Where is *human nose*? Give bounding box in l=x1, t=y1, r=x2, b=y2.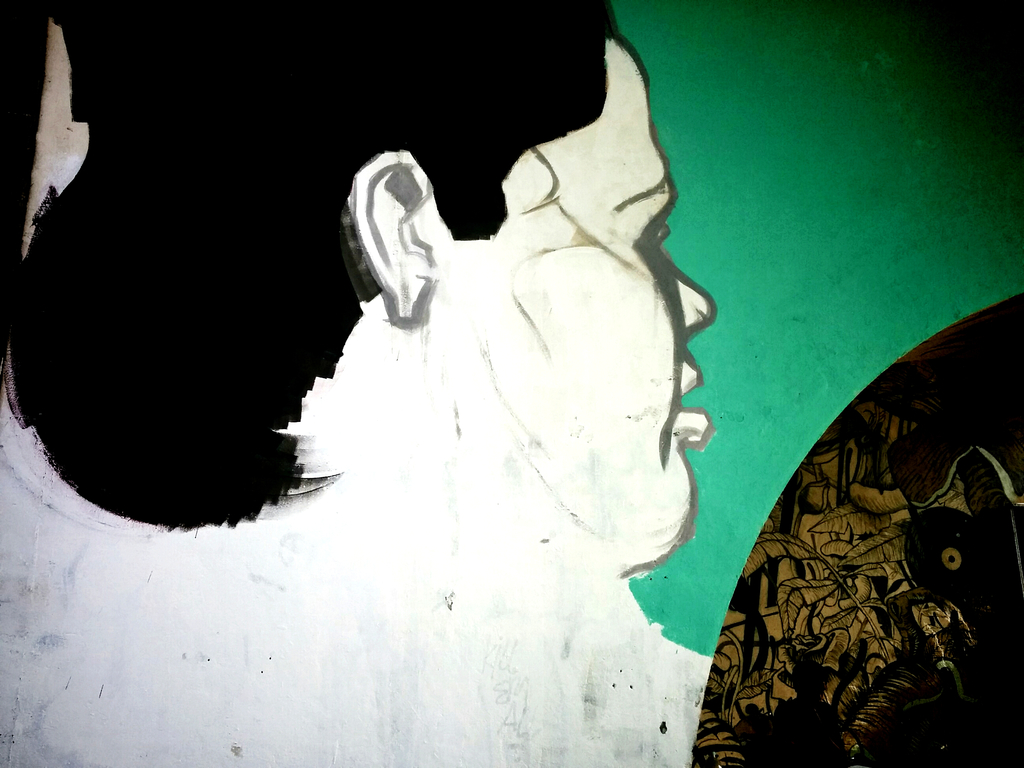
l=678, t=266, r=717, b=338.
